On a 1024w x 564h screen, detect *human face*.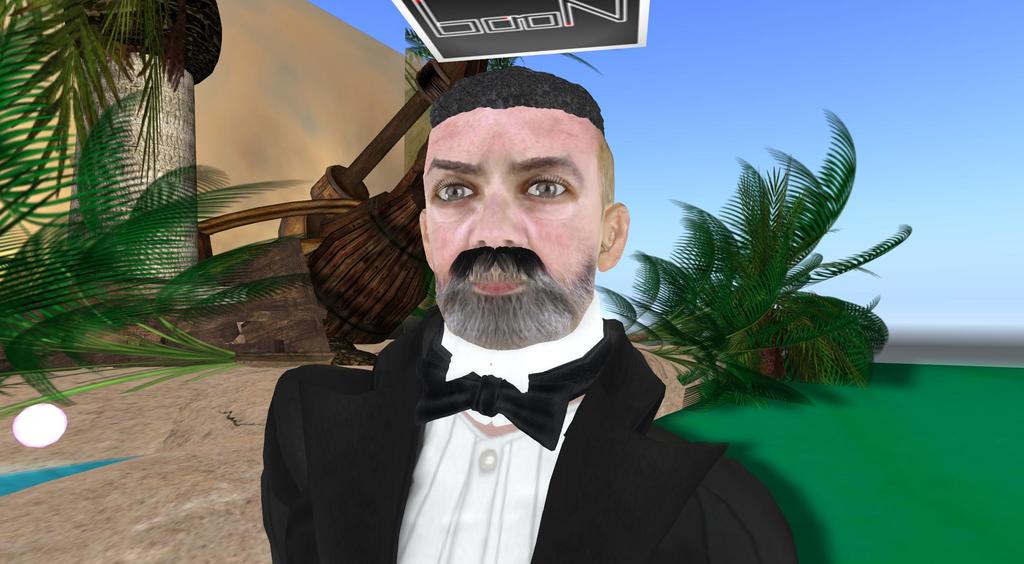
421:105:604:350.
